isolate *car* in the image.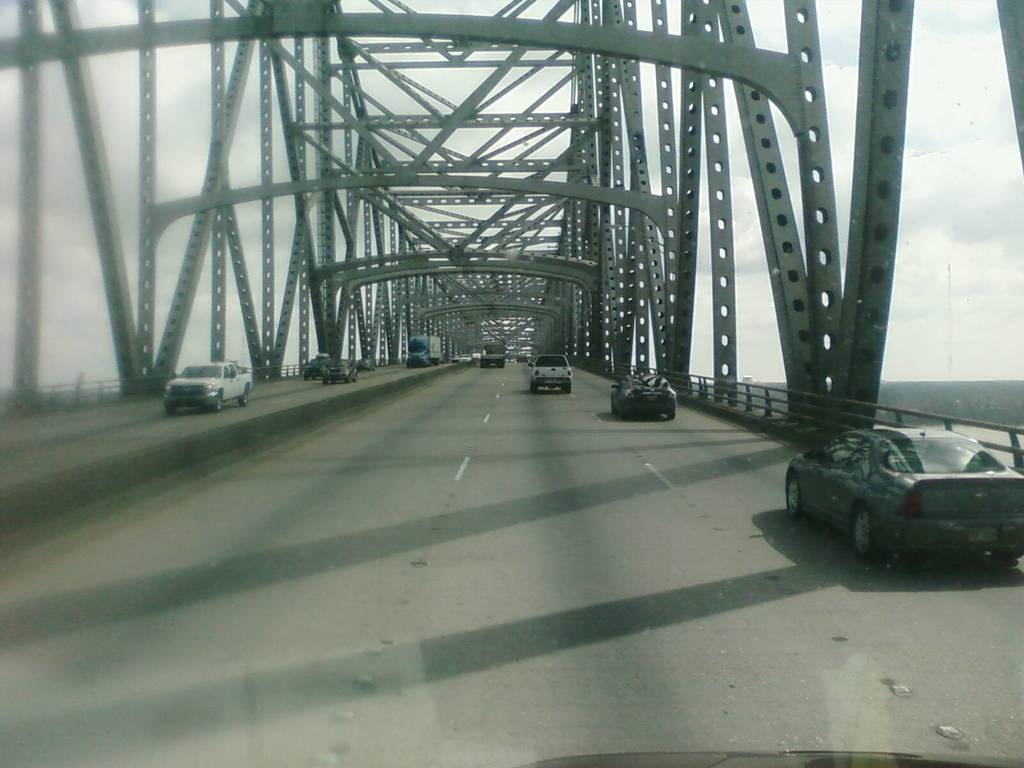
Isolated region: x1=527 y1=355 x2=573 y2=392.
